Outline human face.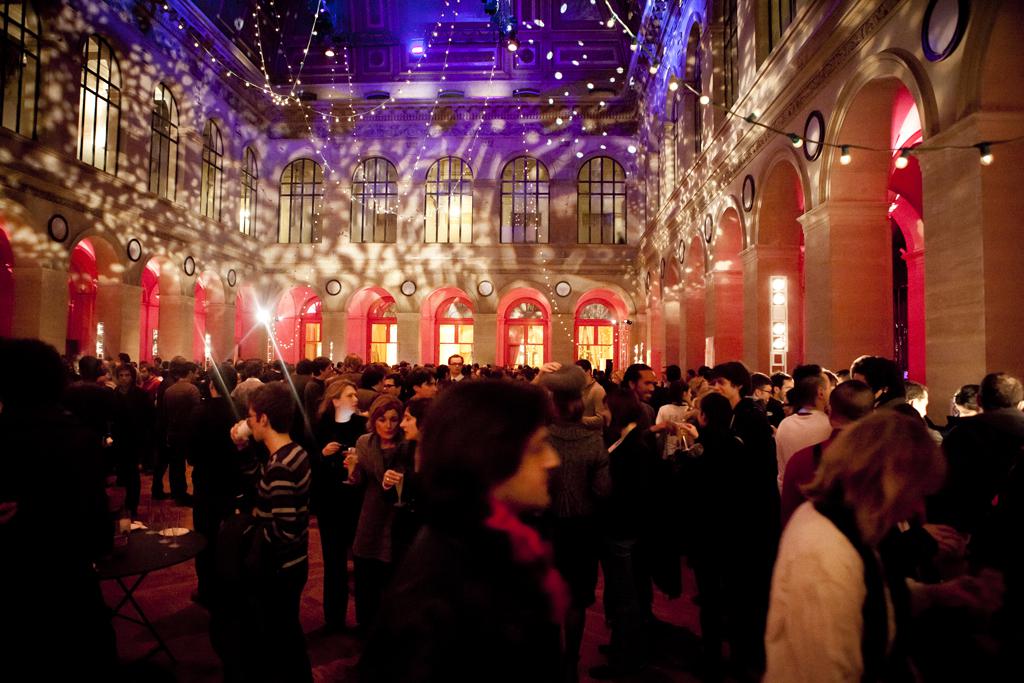
Outline: l=448, t=358, r=461, b=374.
